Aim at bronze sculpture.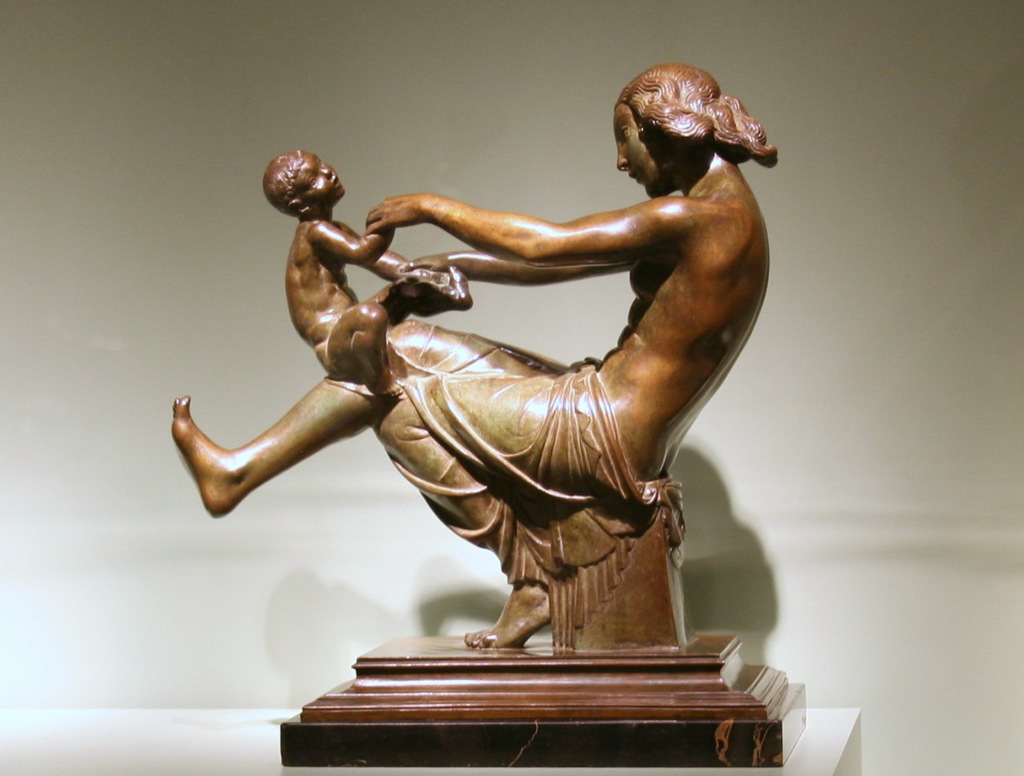
Aimed at bbox=[178, 65, 777, 765].
